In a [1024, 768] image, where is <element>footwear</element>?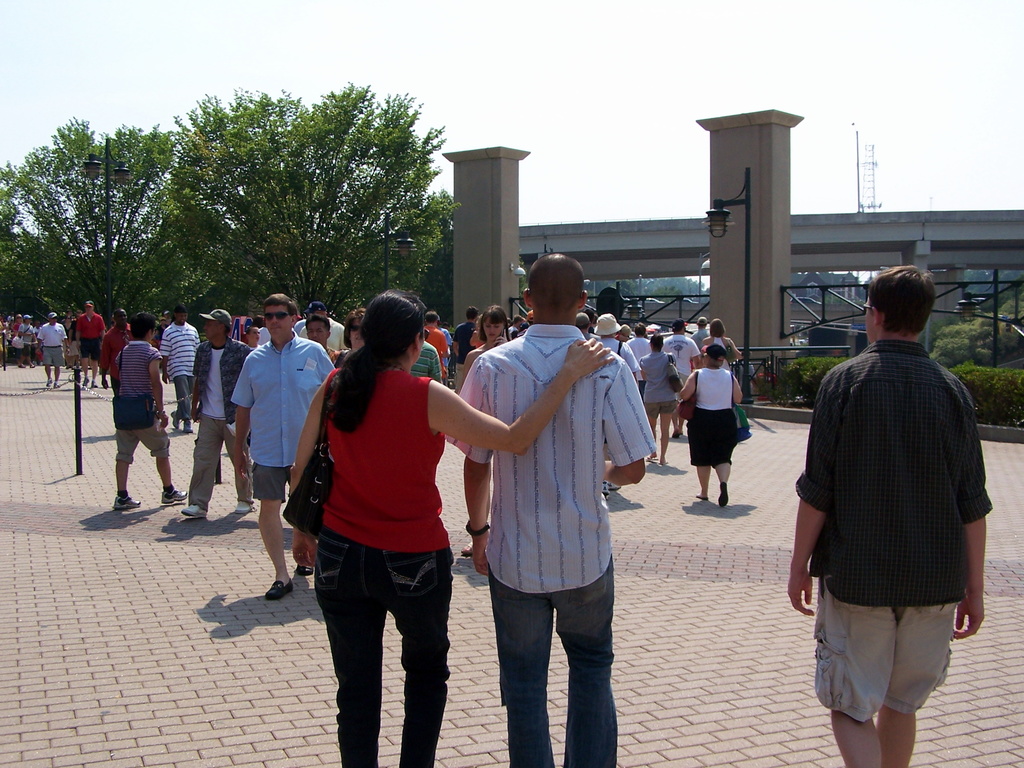
(160,488,187,505).
